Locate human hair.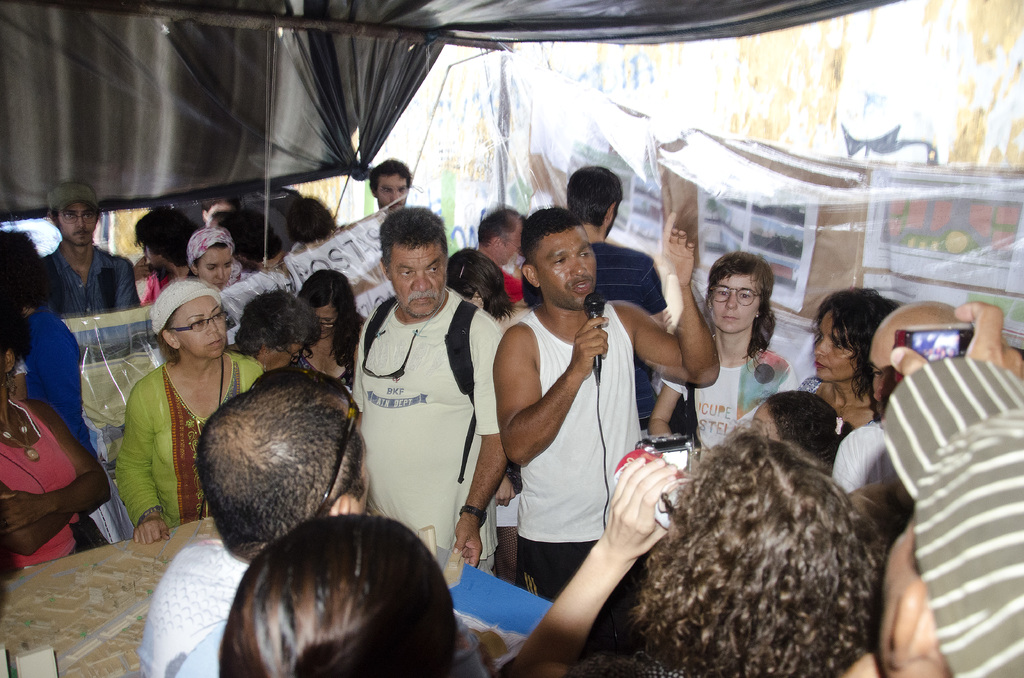
Bounding box: (823, 282, 917, 439).
